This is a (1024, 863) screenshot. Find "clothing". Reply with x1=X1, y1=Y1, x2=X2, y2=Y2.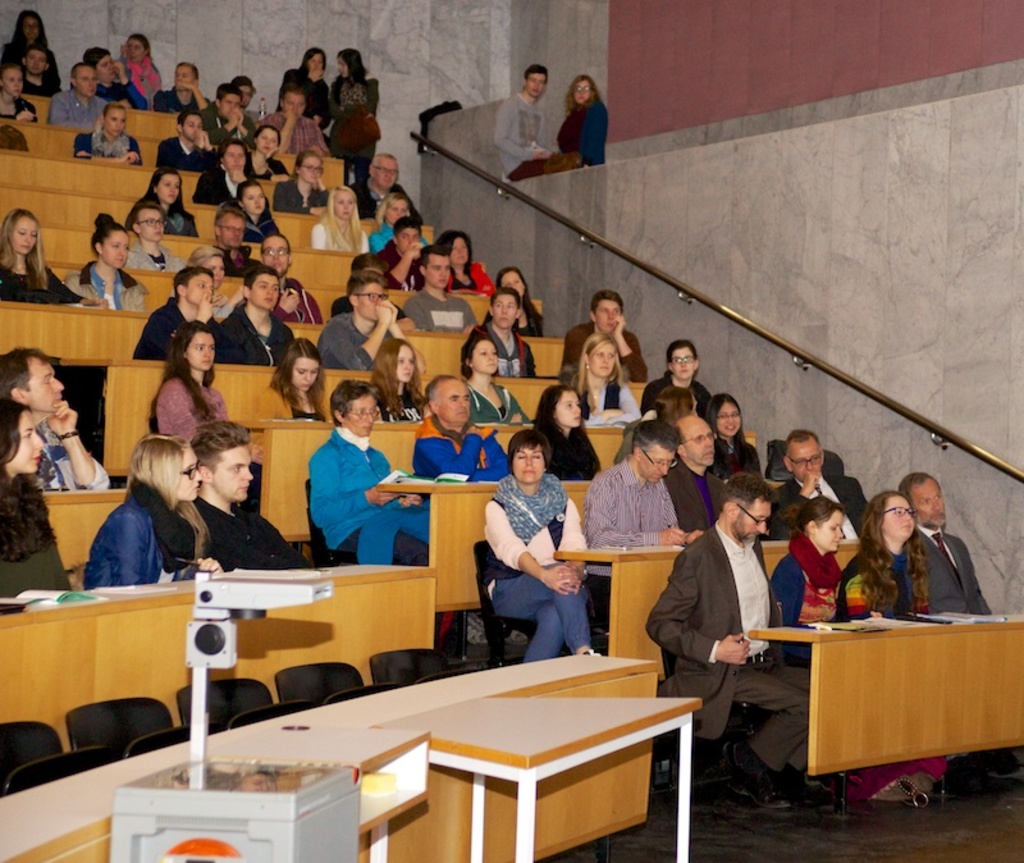
x1=124, y1=60, x2=170, y2=102.
